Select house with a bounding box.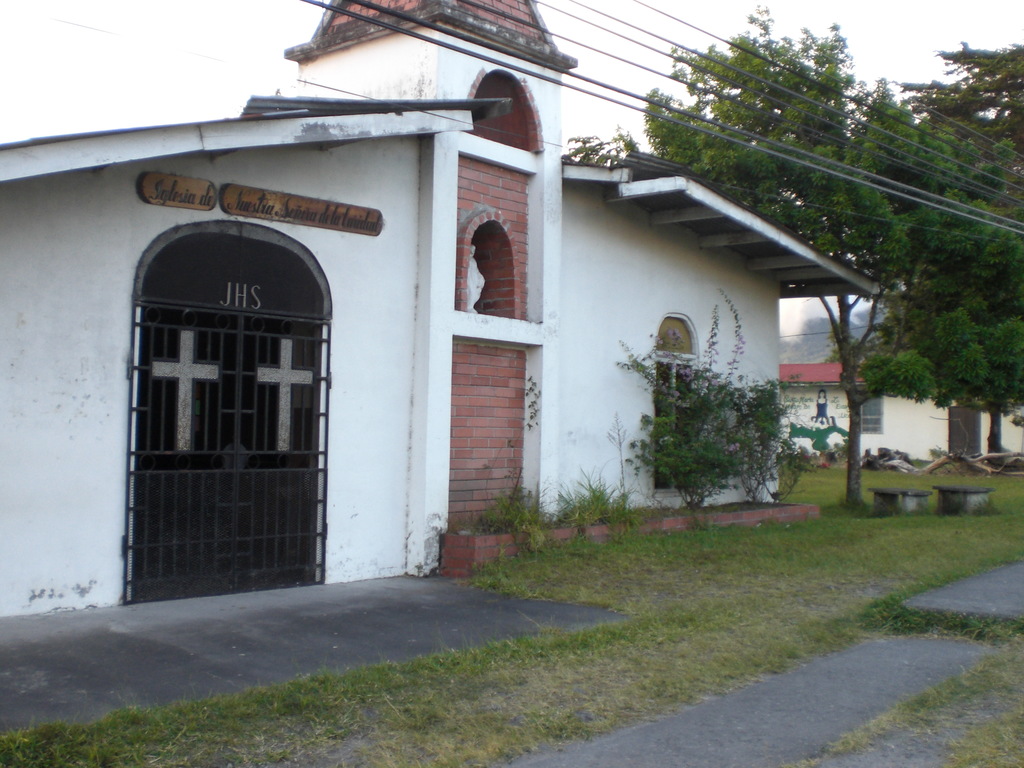
BBox(779, 339, 1023, 471).
